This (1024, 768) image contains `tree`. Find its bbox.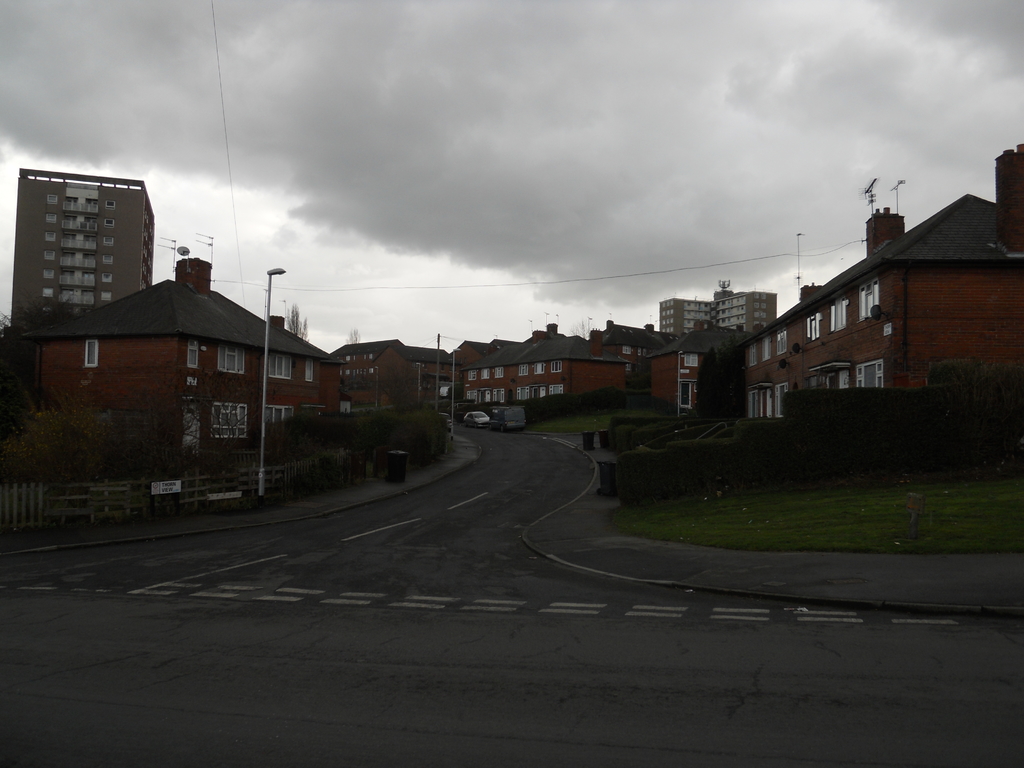
(693,343,718,417).
